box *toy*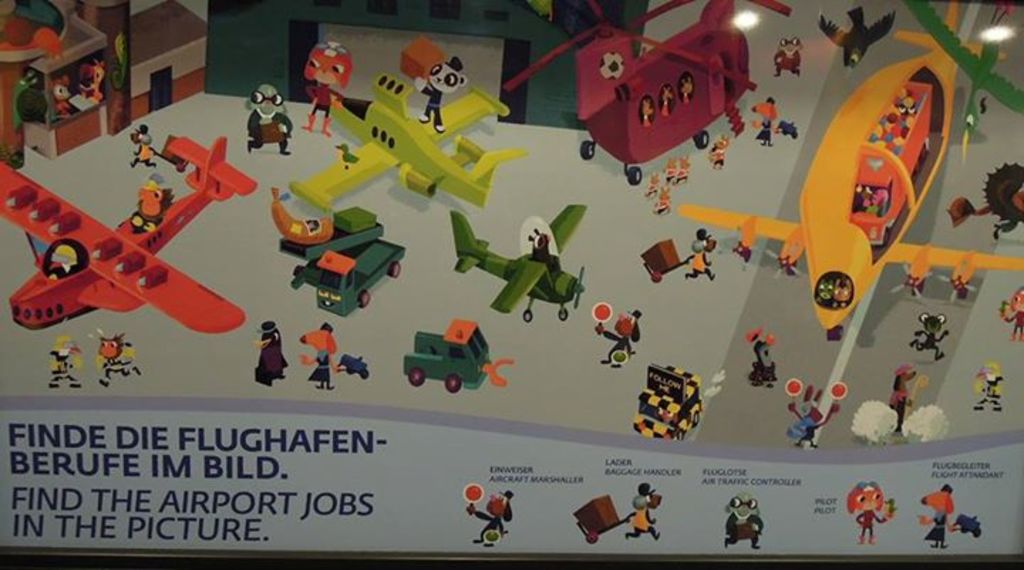
box=[501, 0, 794, 186]
